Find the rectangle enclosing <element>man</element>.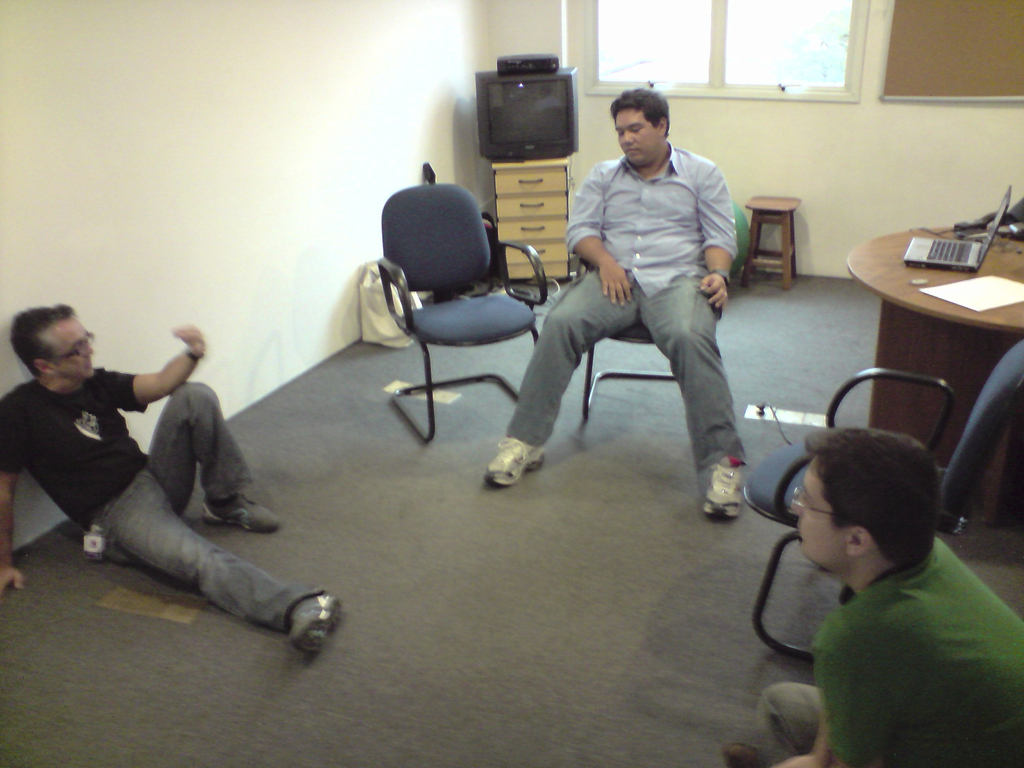
<box>724,427,1023,767</box>.
